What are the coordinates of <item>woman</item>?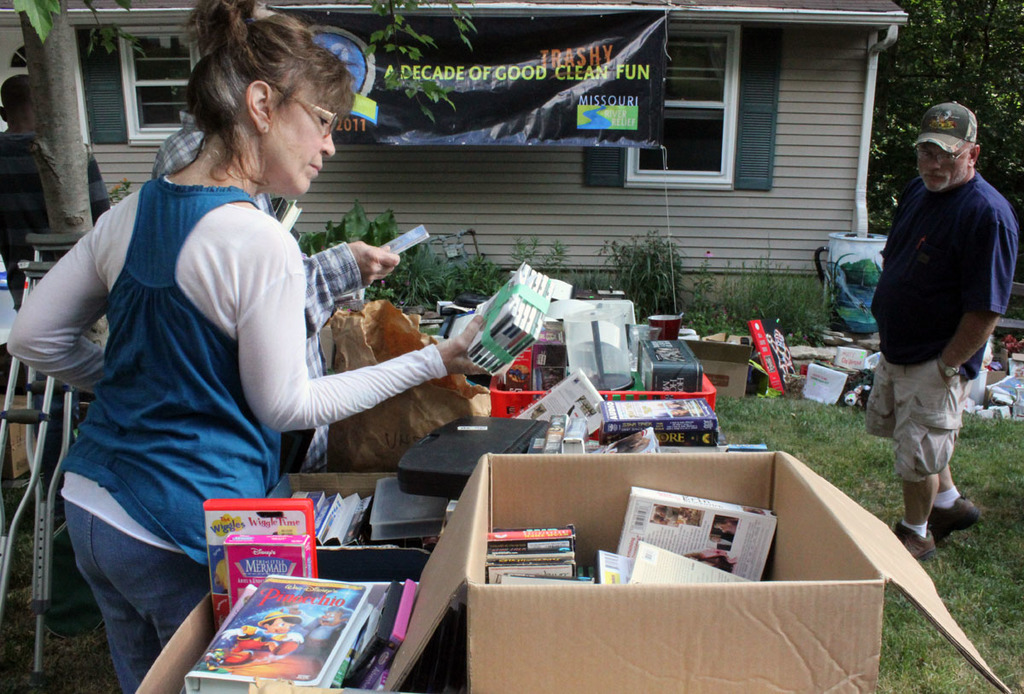
x1=6 y1=0 x2=489 y2=693.
